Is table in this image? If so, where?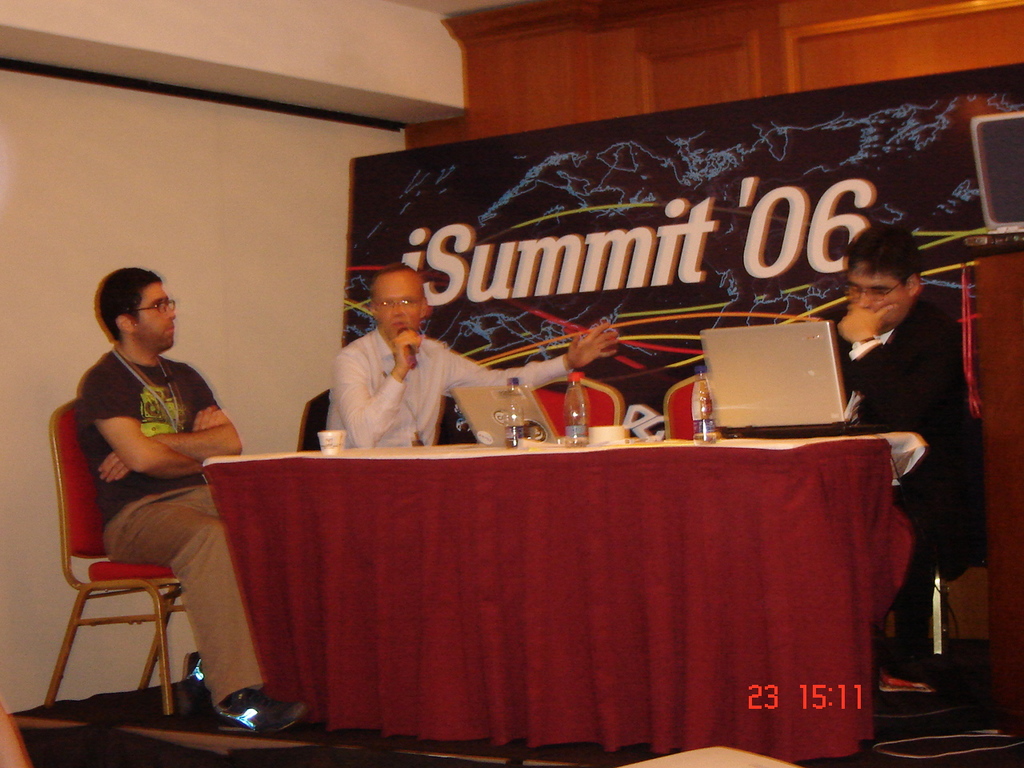
Yes, at BBox(186, 422, 894, 762).
